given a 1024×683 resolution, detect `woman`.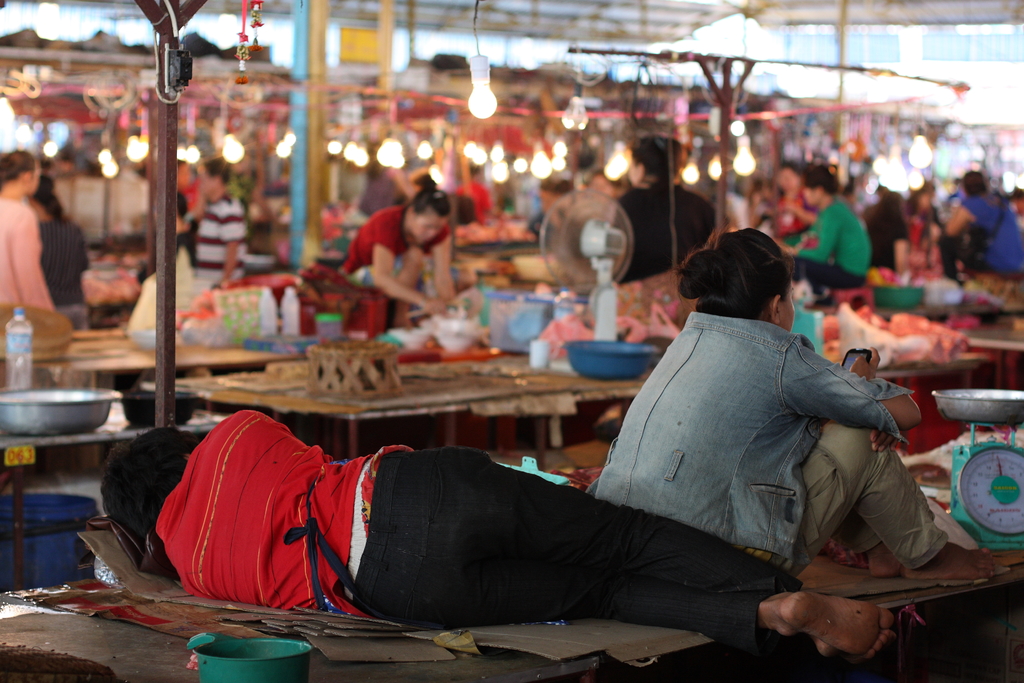
(left=0, top=149, right=52, bottom=312).
